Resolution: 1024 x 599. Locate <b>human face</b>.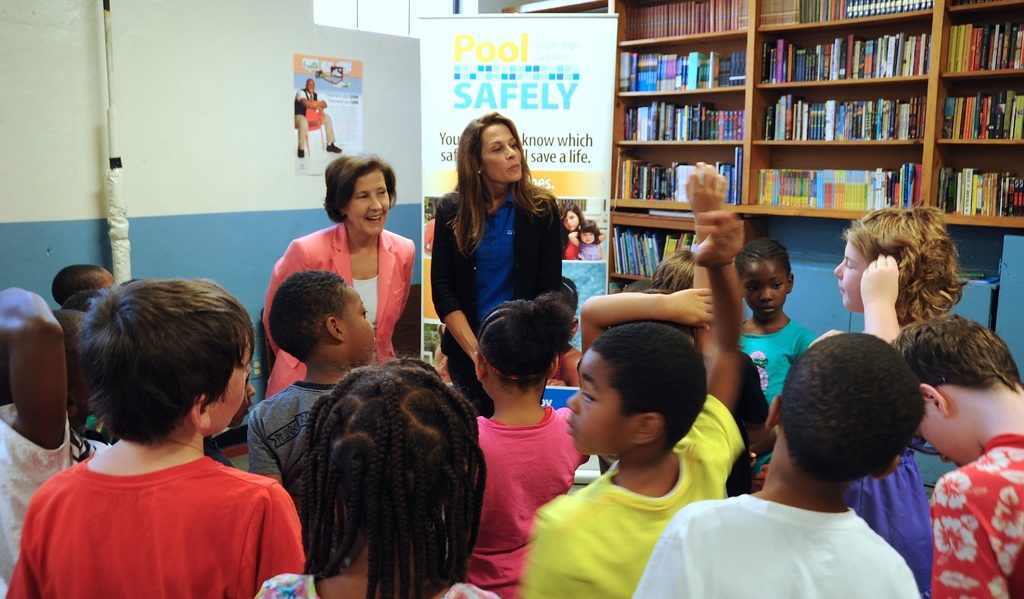
{"x1": 912, "y1": 398, "x2": 974, "y2": 464}.
